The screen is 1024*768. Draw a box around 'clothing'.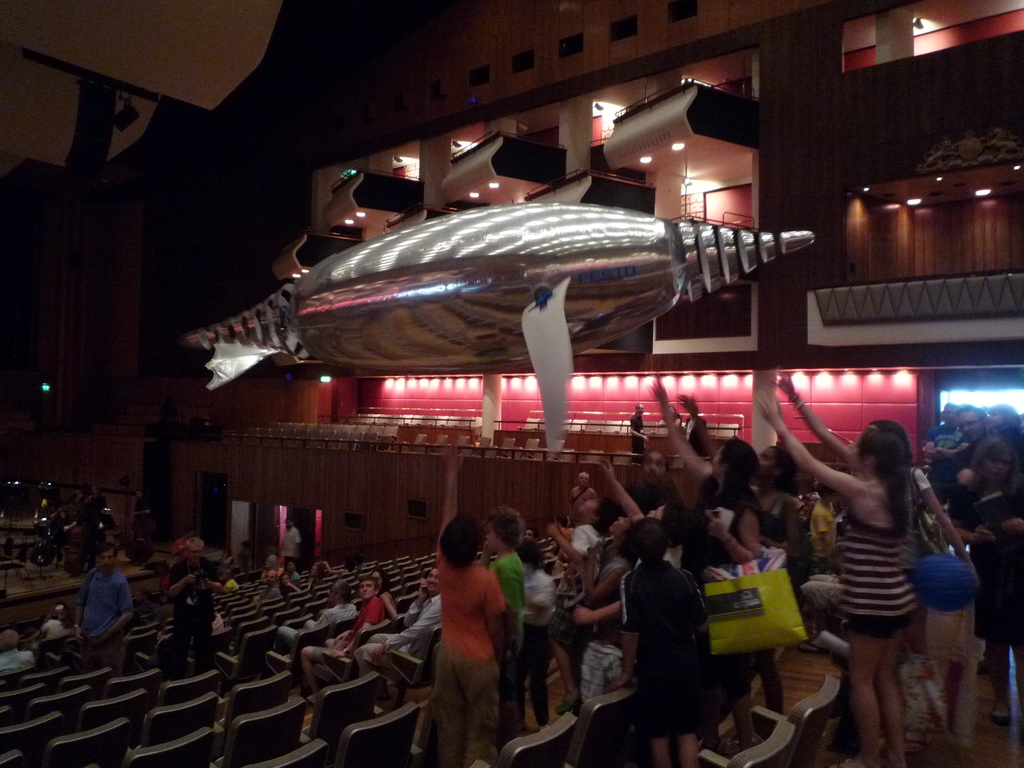
bbox(566, 488, 601, 513).
